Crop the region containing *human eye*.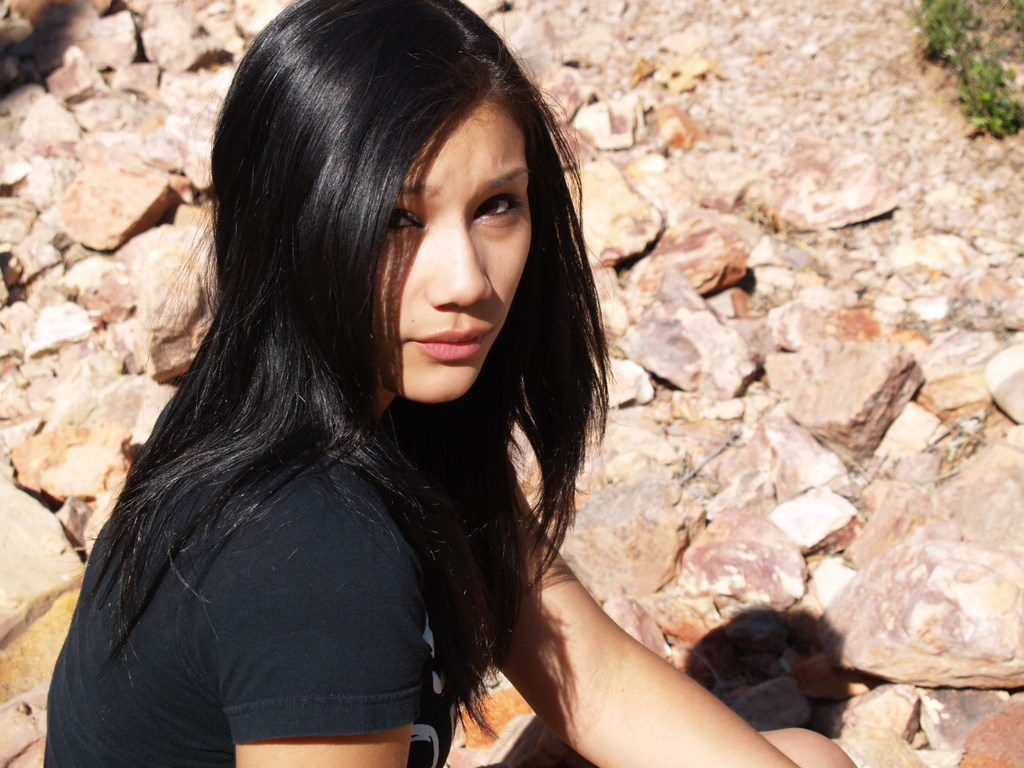
Crop region: box(393, 206, 423, 234).
